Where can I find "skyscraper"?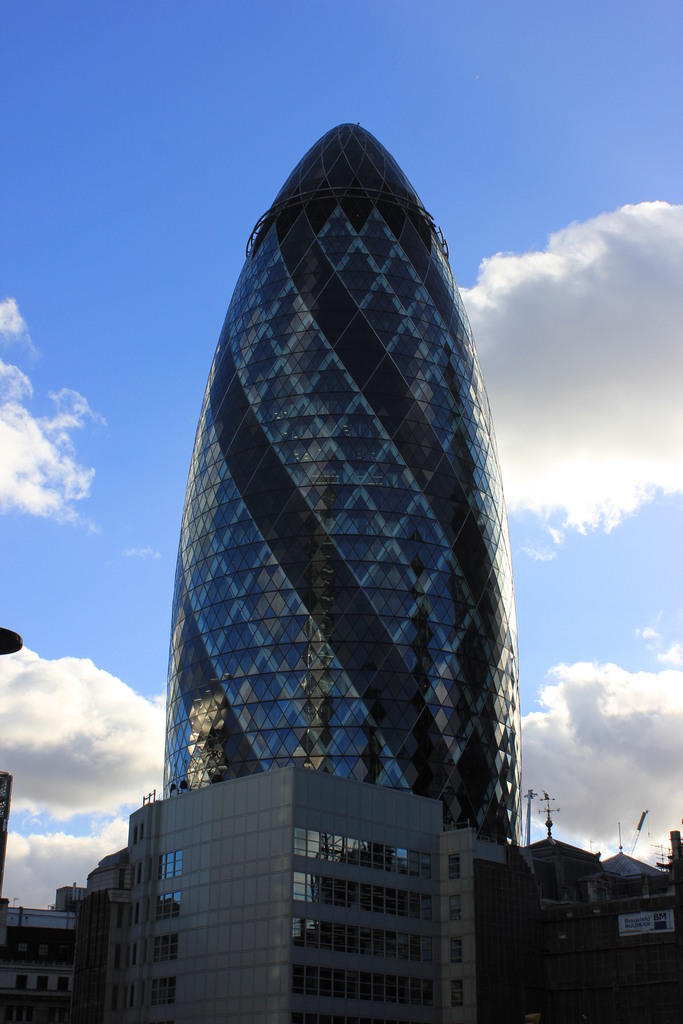
You can find it at region(108, 100, 539, 1006).
